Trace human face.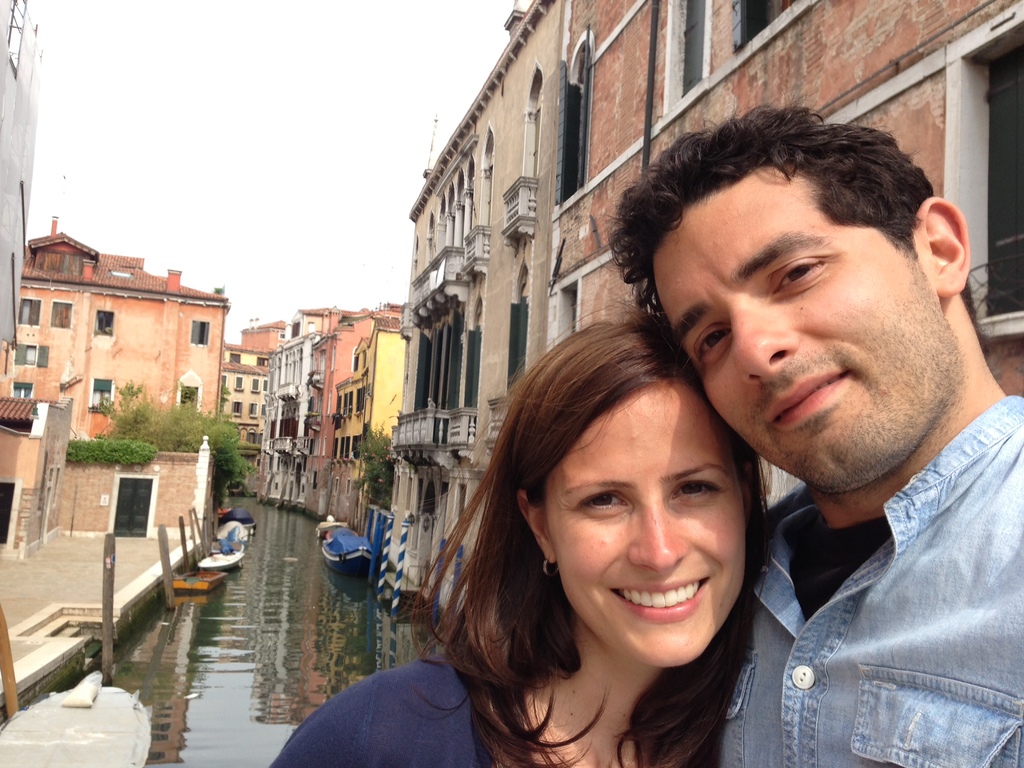
Traced to region(542, 380, 743, 664).
